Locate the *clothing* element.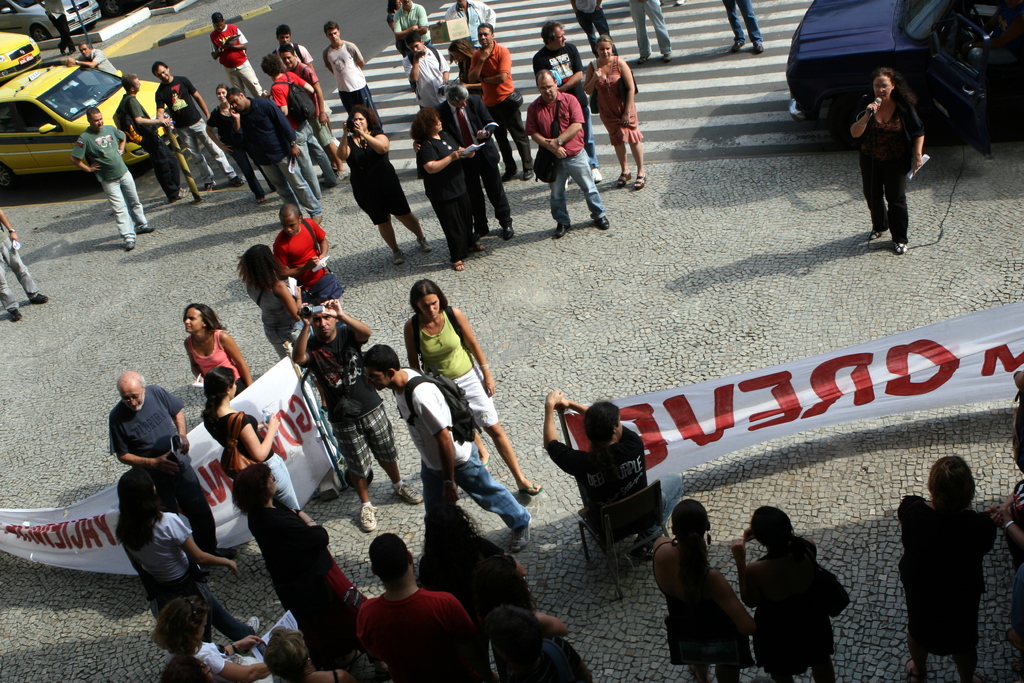
Element bbox: (581,47,641,142).
